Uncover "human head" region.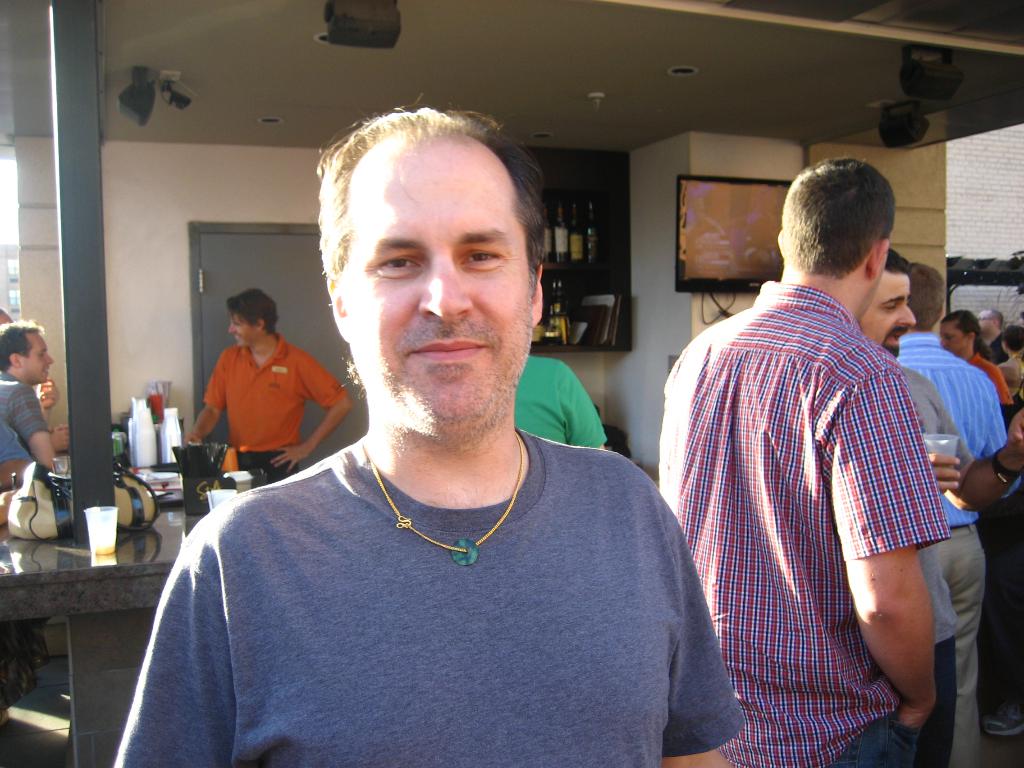
Uncovered: 911, 264, 949, 329.
